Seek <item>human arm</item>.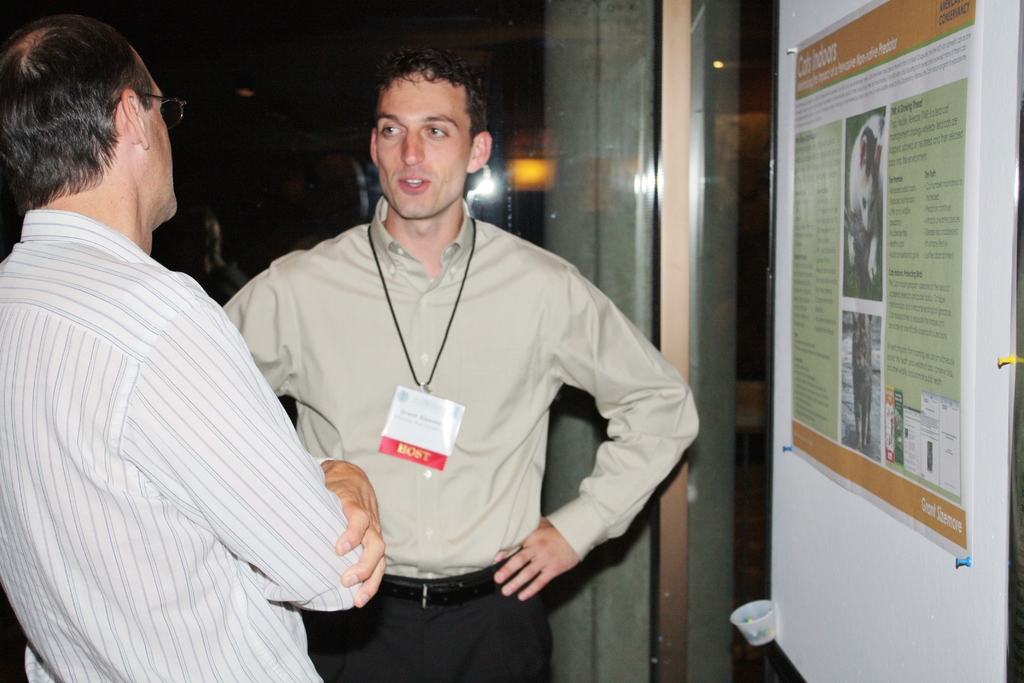
region(276, 444, 399, 628).
